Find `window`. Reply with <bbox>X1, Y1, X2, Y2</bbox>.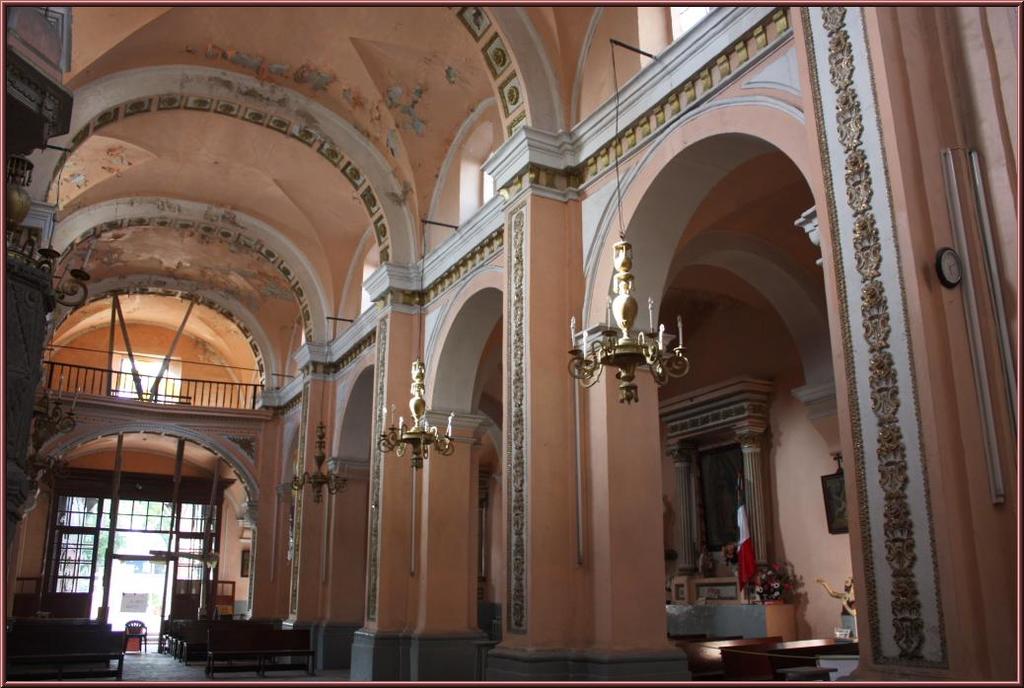
<bbox>108, 352, 183, 405</bbox>.
